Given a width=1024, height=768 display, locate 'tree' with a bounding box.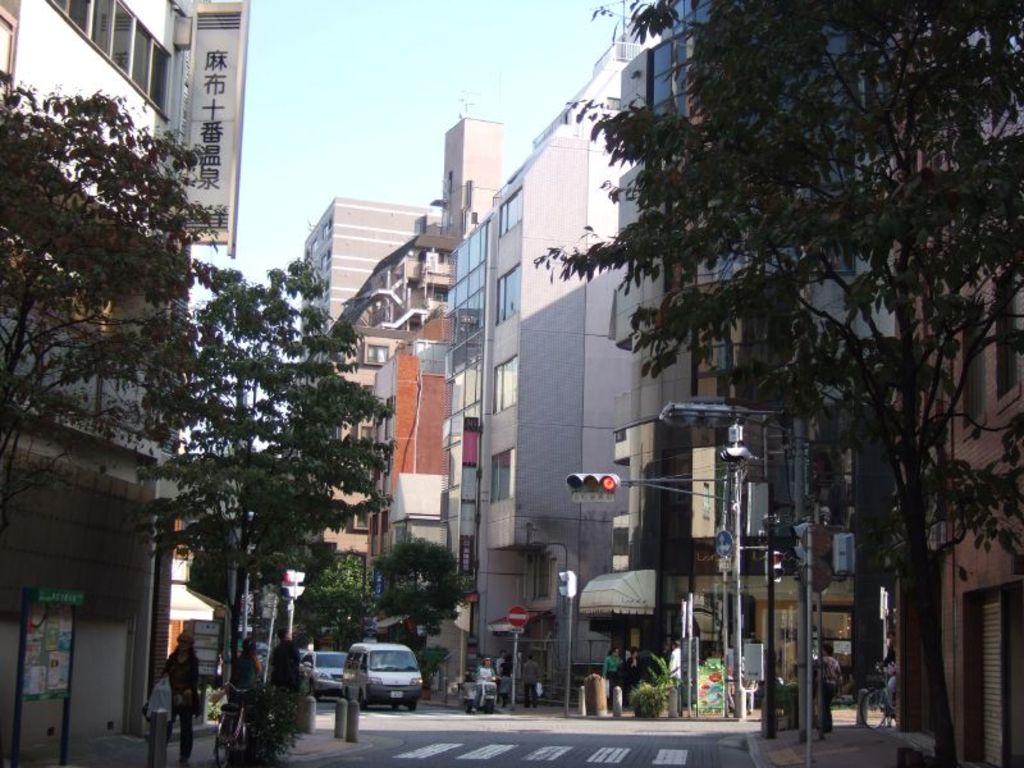
Located: bbox=[298, 550, 372, 645].
